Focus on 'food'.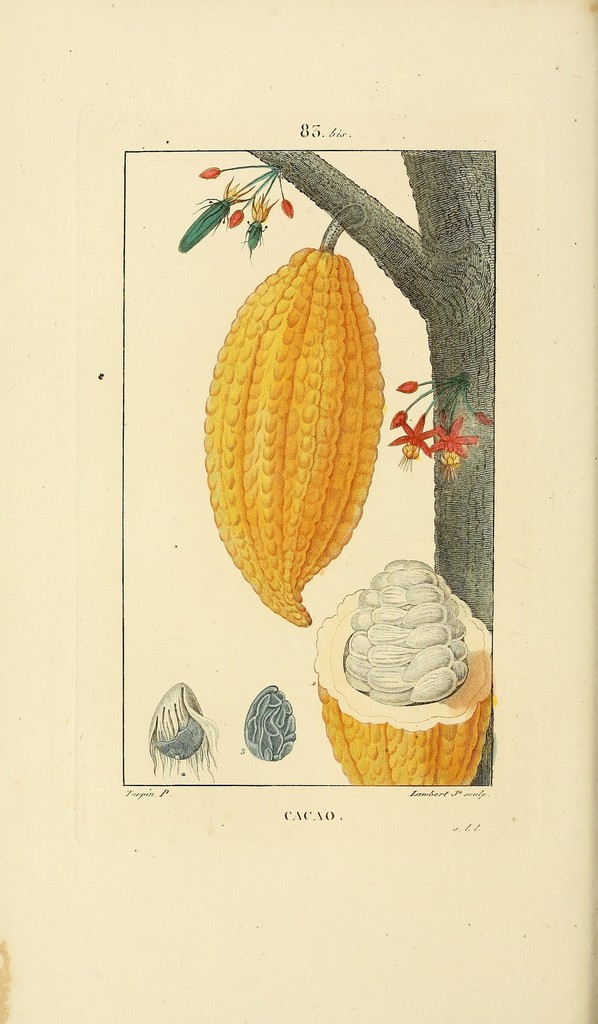
Focused at box(200, 223, 400, 614).
